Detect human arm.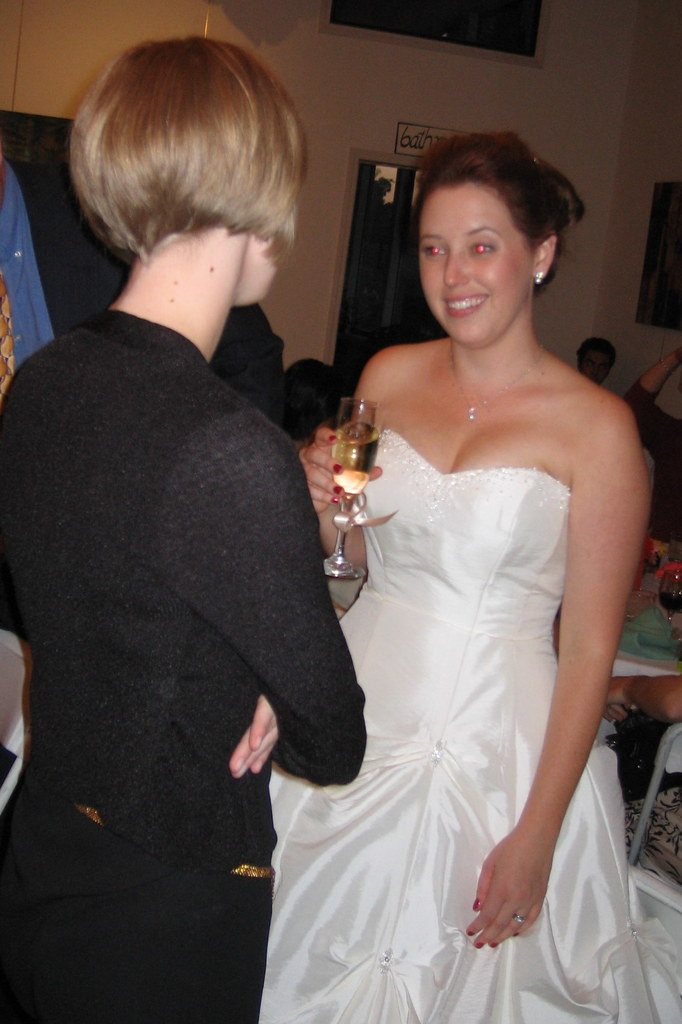
Detected at left=302, top=428, right=365, bottom=573.
